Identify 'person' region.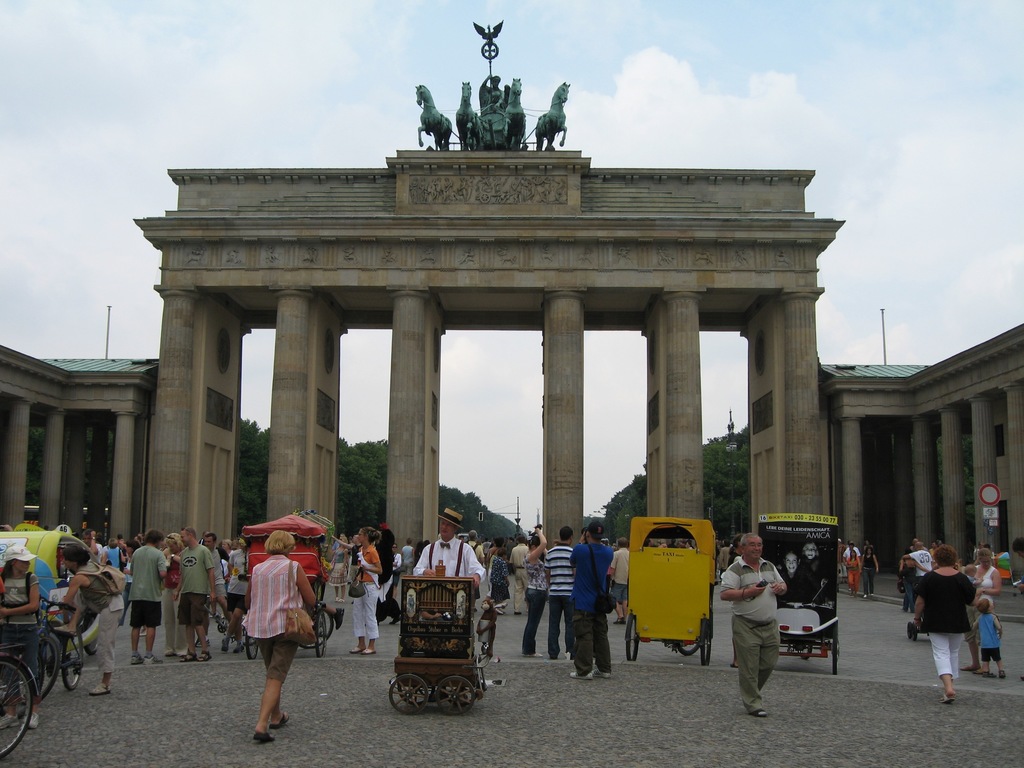
Region: detection(980, 596, 1008, 676).
